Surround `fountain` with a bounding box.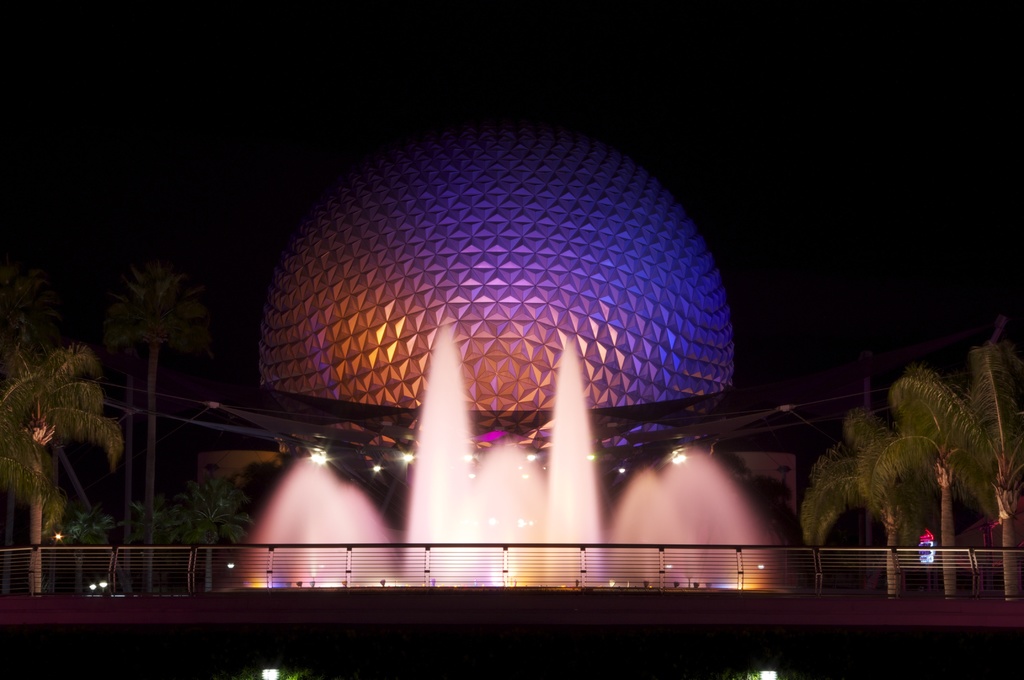
<box>236,316,803,593</box>.
